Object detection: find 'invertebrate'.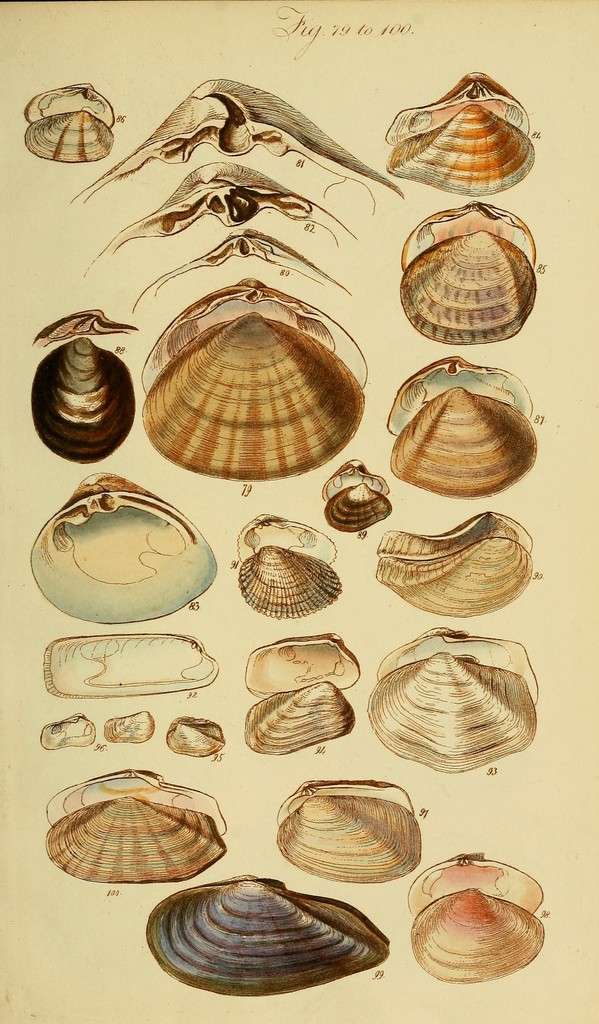
locate(244, 634, 365, 757).
